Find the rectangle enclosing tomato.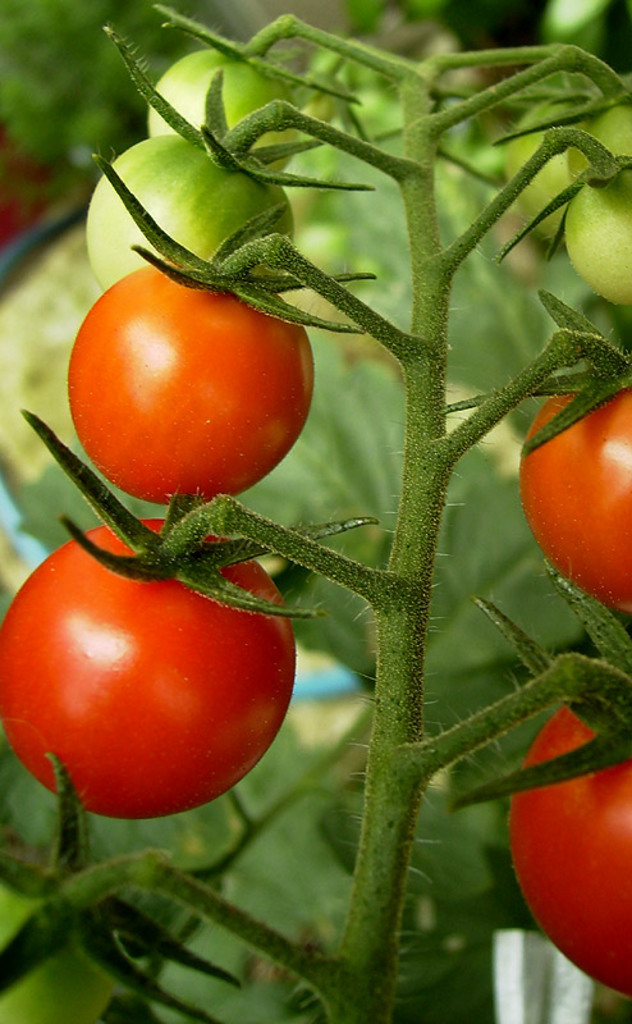
(left=503, top=78, right=604, bottom=230).
